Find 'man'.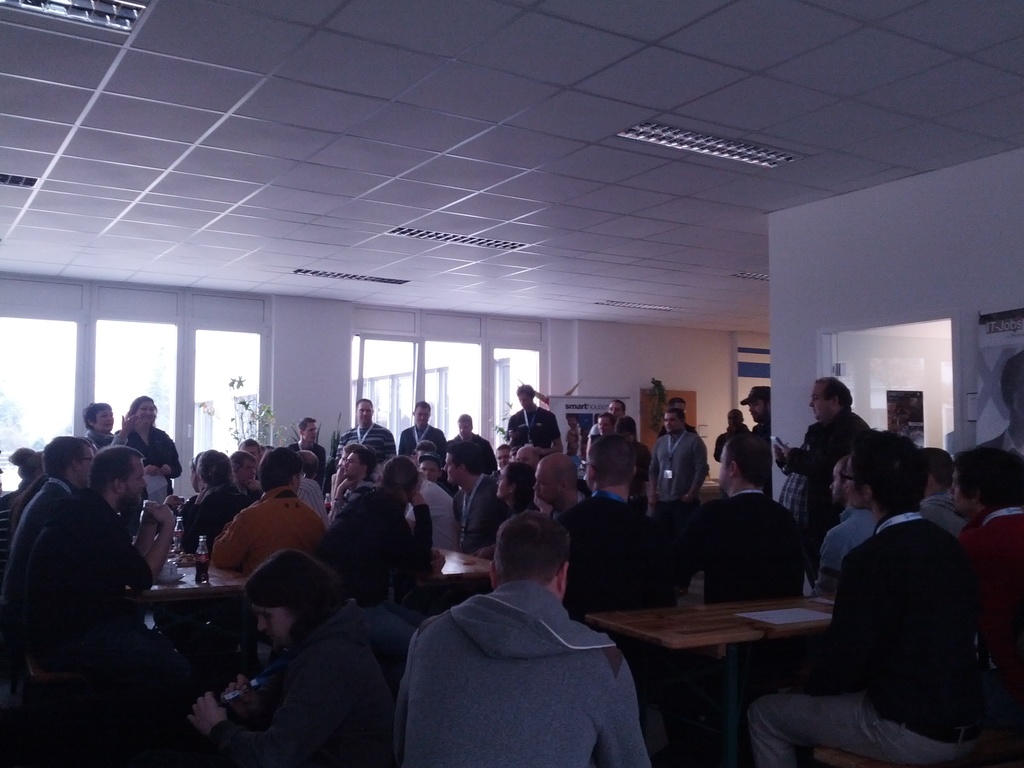
box=[446, 413, 496, 474].
